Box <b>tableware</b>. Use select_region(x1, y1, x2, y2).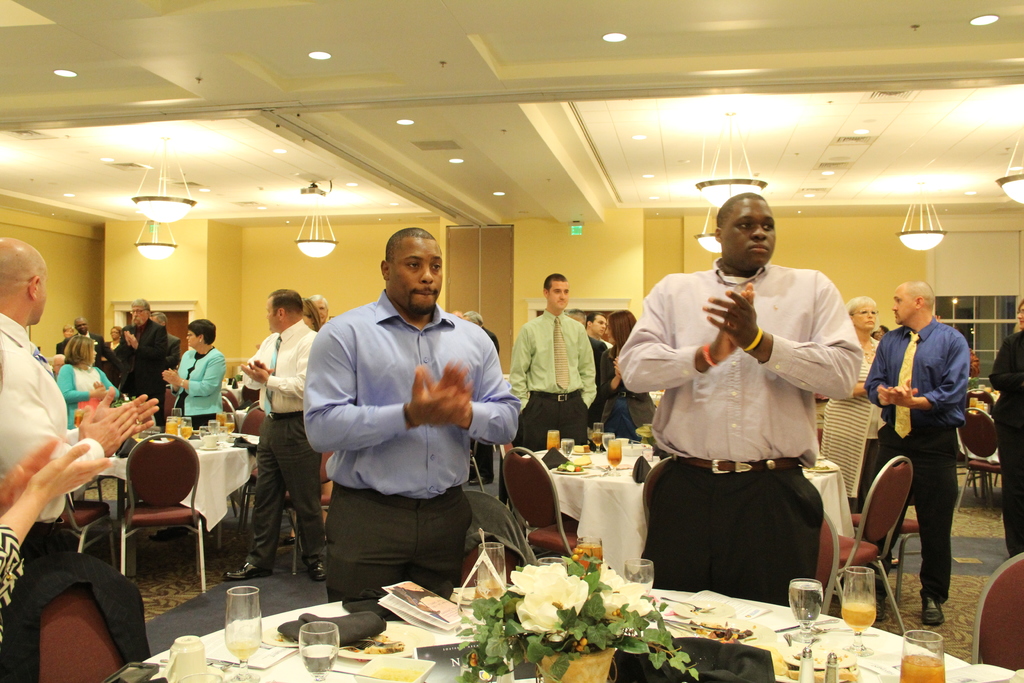
select_region(102, 660, 166, 682).
